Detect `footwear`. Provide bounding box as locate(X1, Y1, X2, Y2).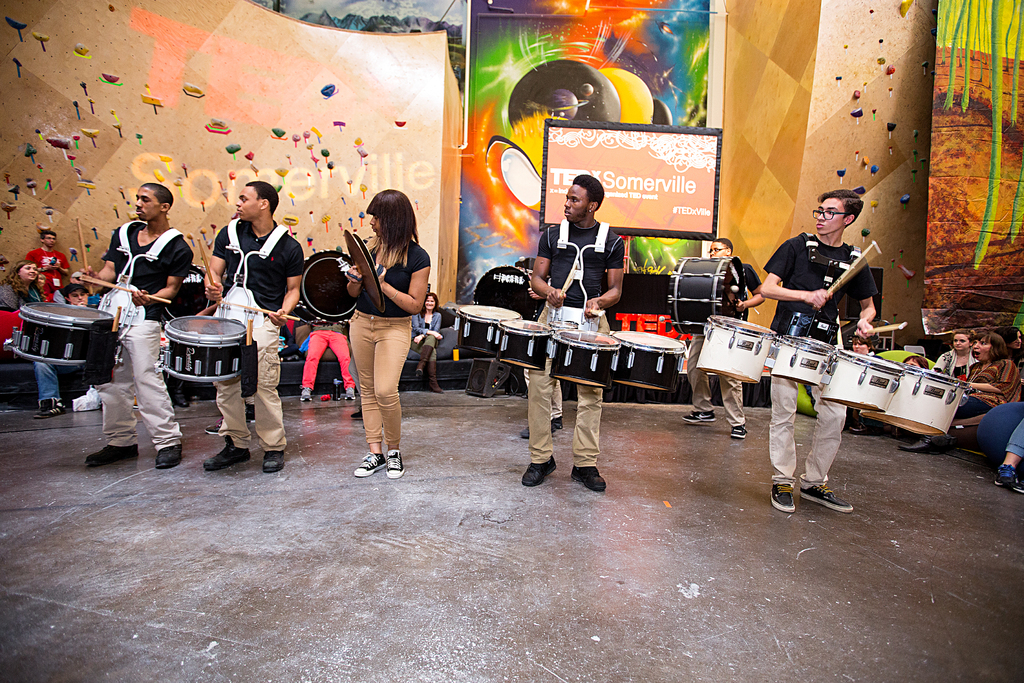
locate(31, 404, 63, 420).
